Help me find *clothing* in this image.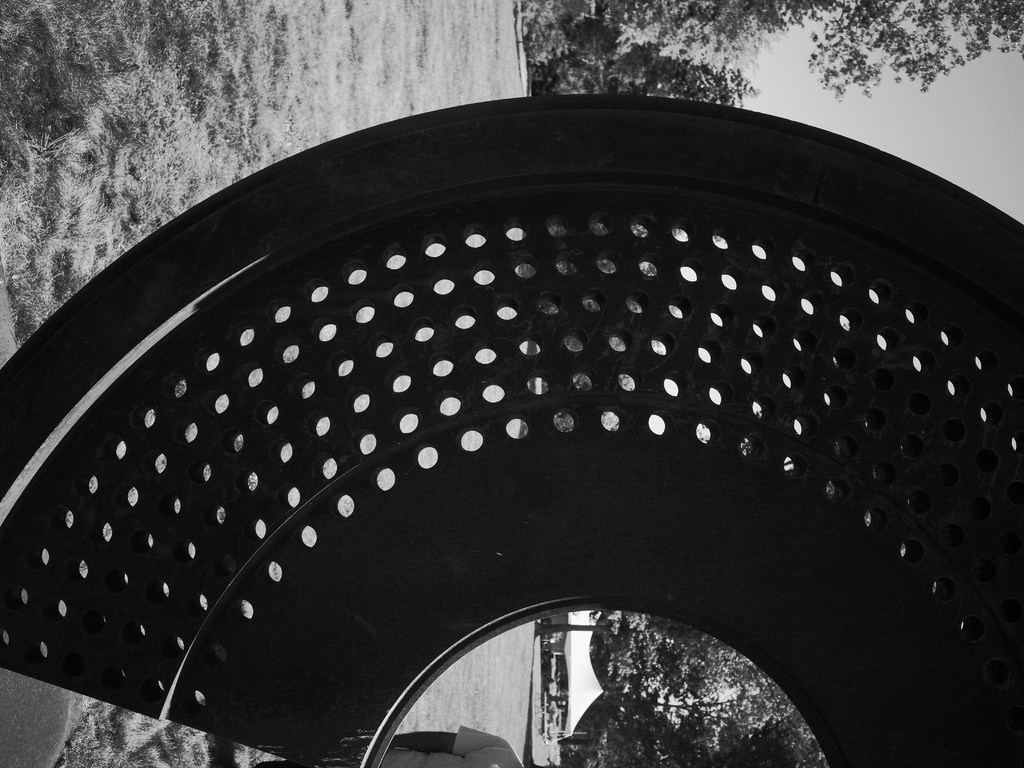
Found it: [left=278, top=726, right=521, bottom=767].
